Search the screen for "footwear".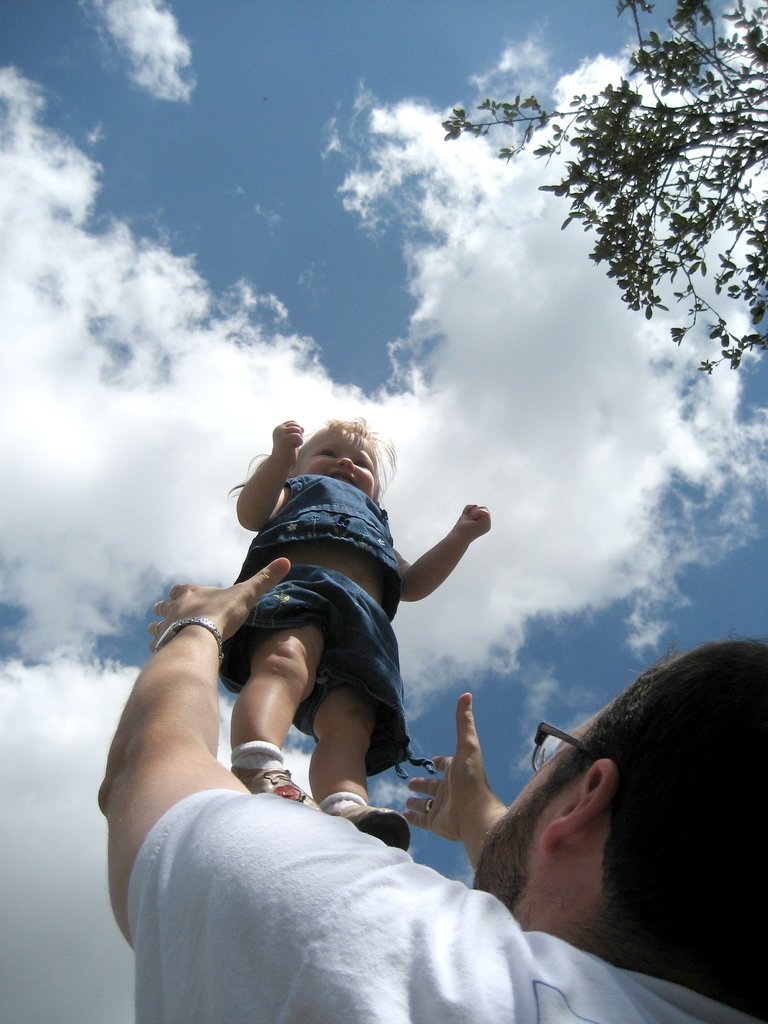
Found at region(355, 798, 413, 861).
